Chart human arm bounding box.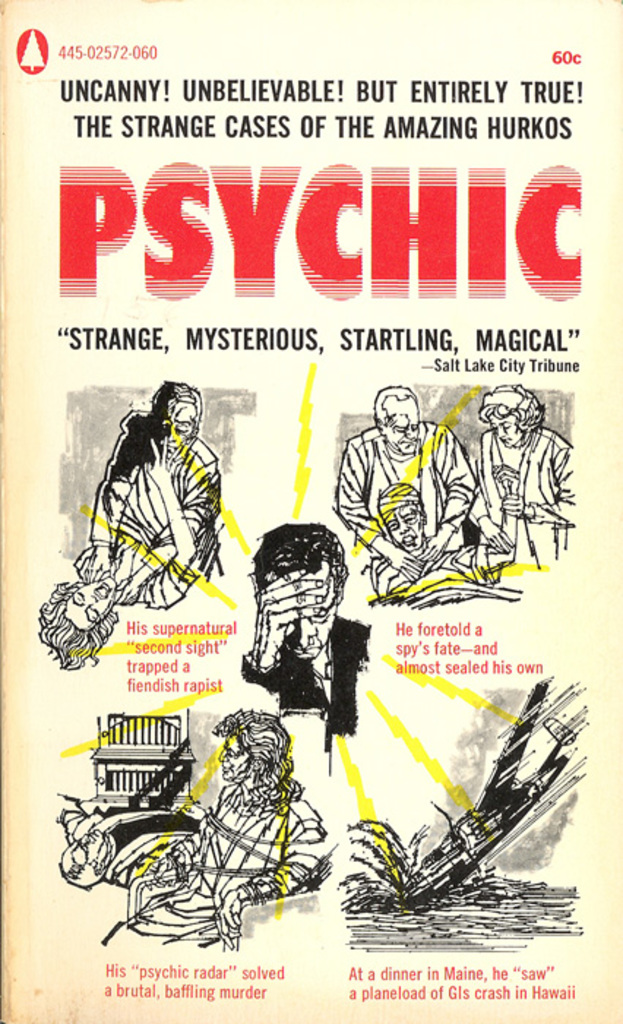
Charted: 216 822 322 951.
